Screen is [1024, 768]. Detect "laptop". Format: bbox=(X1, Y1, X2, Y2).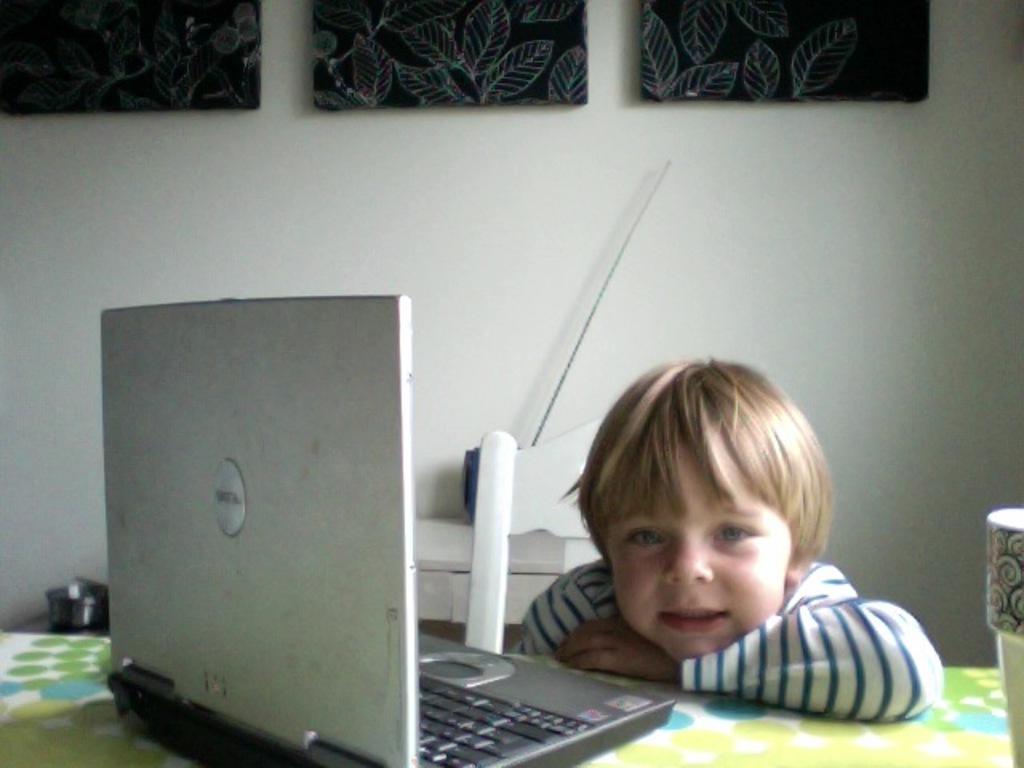
bbox=(96, 296, 666, 766).
